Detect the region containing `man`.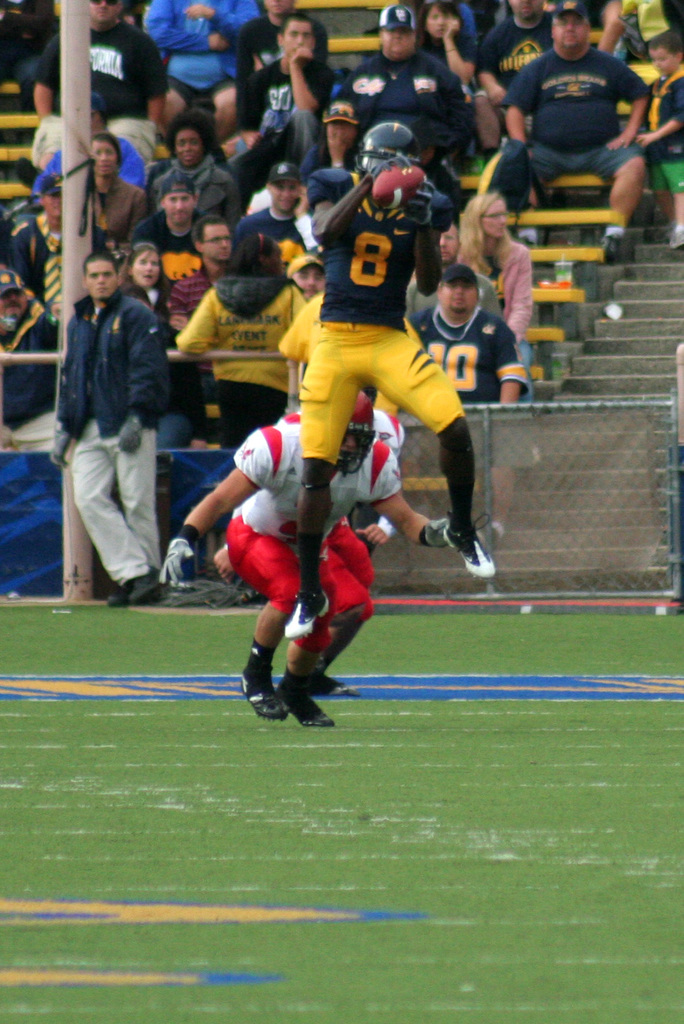
bbox=(171, 216, 289, 376).
